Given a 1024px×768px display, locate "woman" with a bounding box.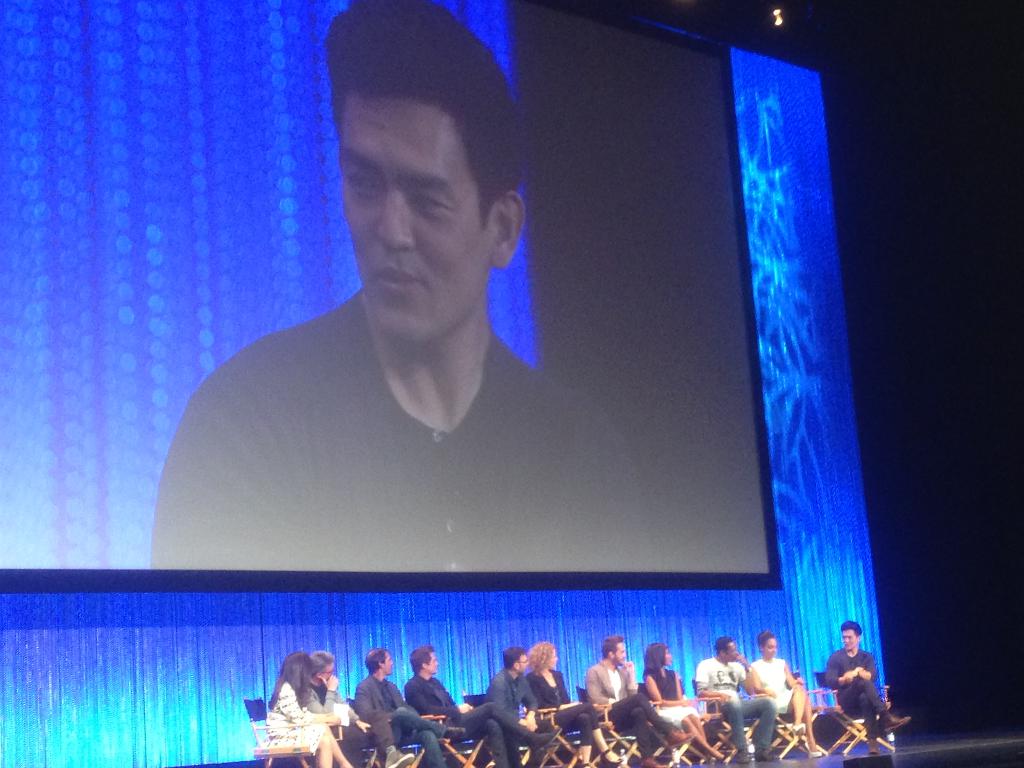
Located: 643:642:735:762.
